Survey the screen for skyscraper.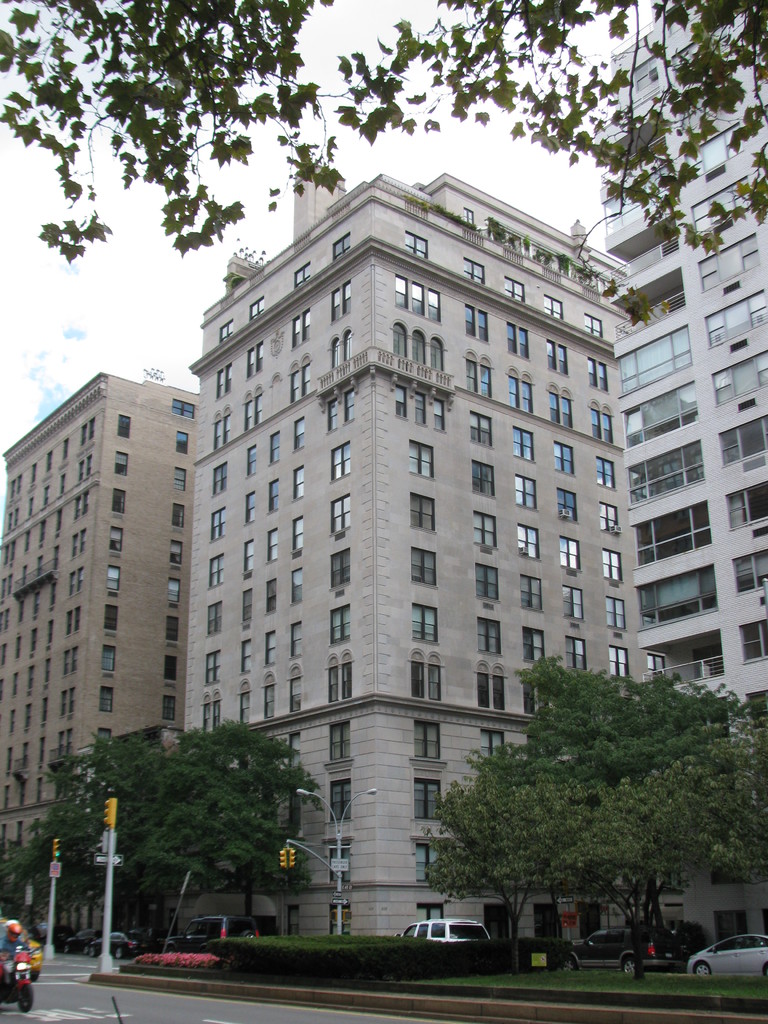
Survey found: [589, 0, 767, 959].
